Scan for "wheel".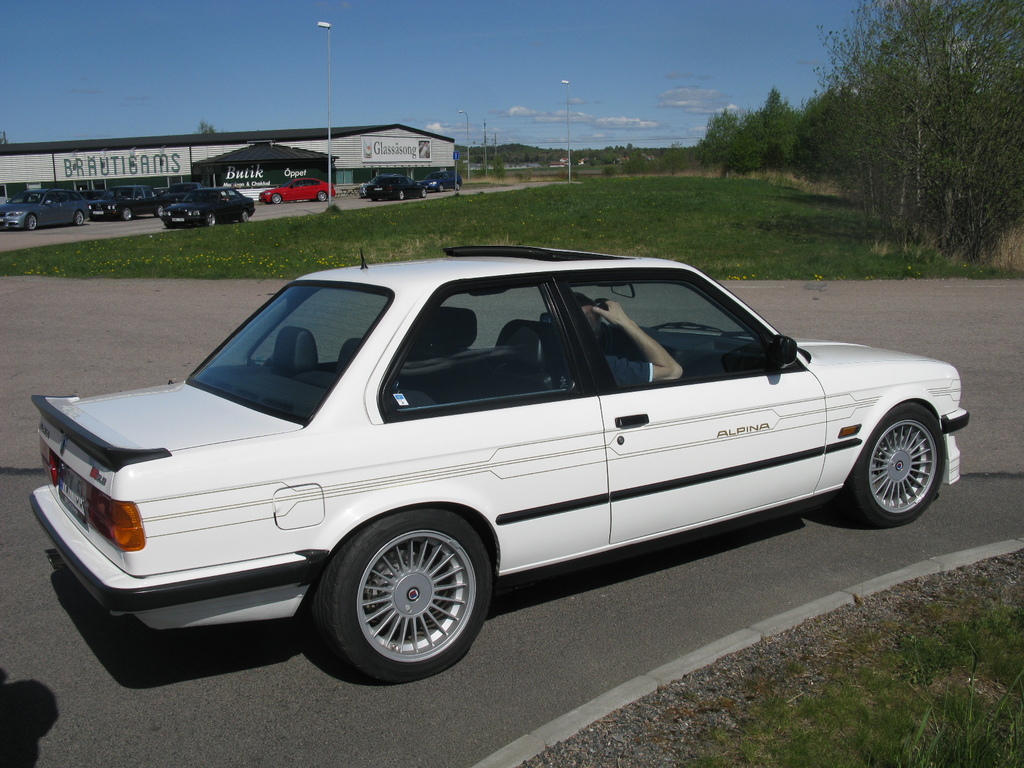
Scan result: {"x1": 205, "y1": 213, "x2": 216, "y2": 229}.
